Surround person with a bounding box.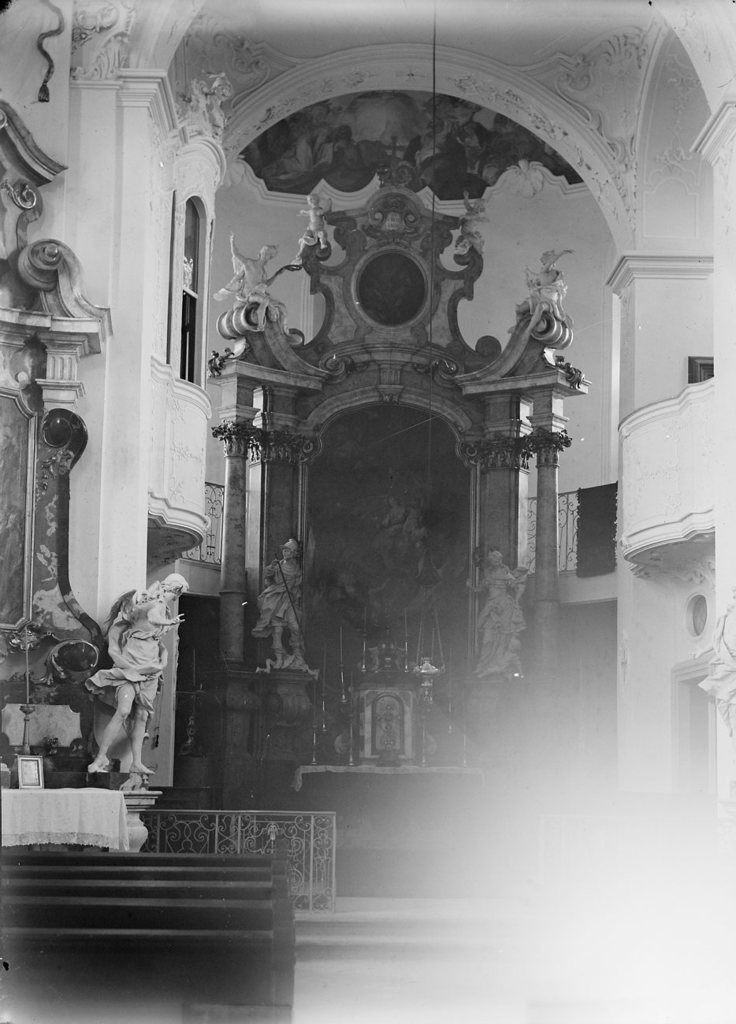
[296,187,333,247].
